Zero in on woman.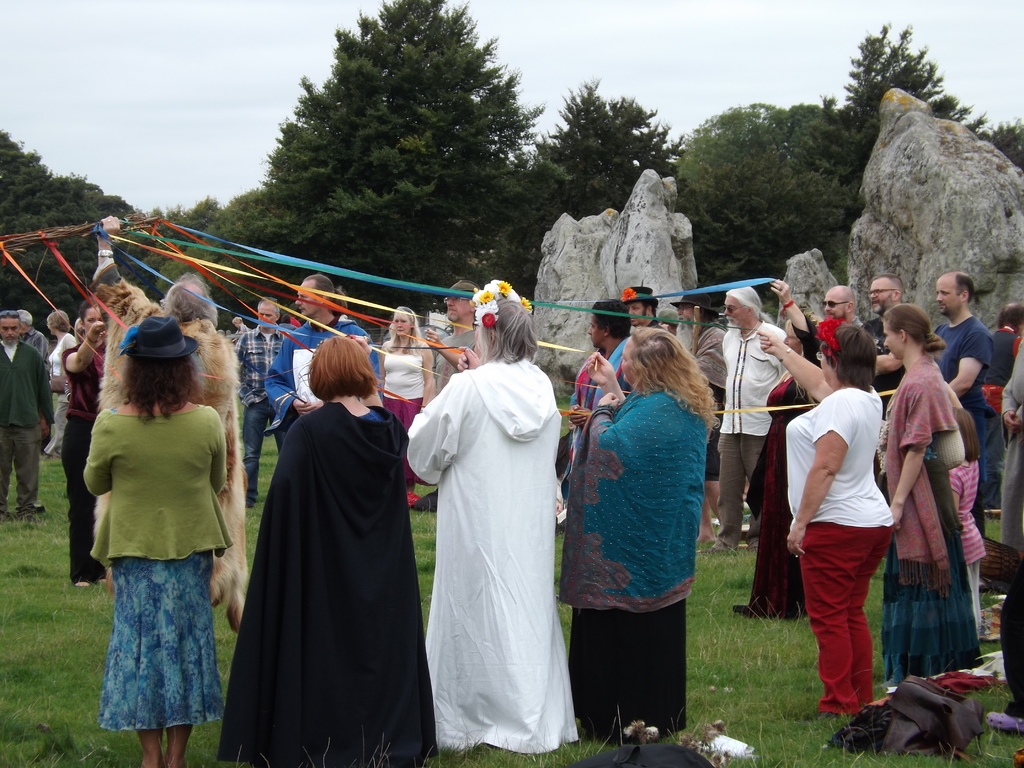
Zeroed in: left=86, top=317, right=232, bottom=767.
